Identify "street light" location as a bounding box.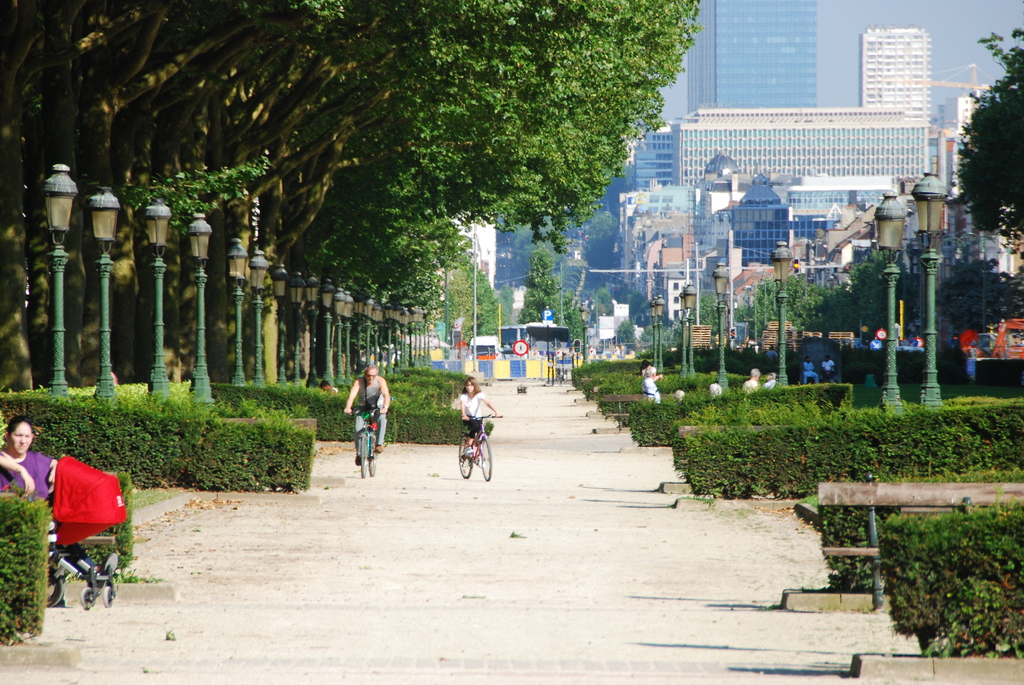
579 301 592 368.
